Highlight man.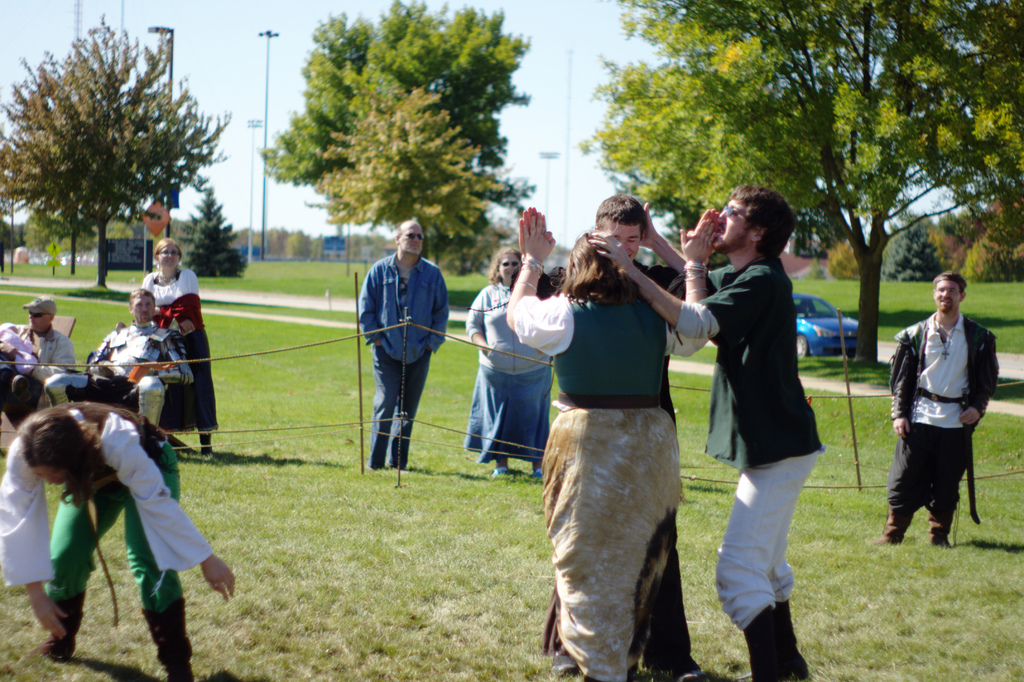
Highlighted region: left=863, top=273, right=1005, bottom=559.
